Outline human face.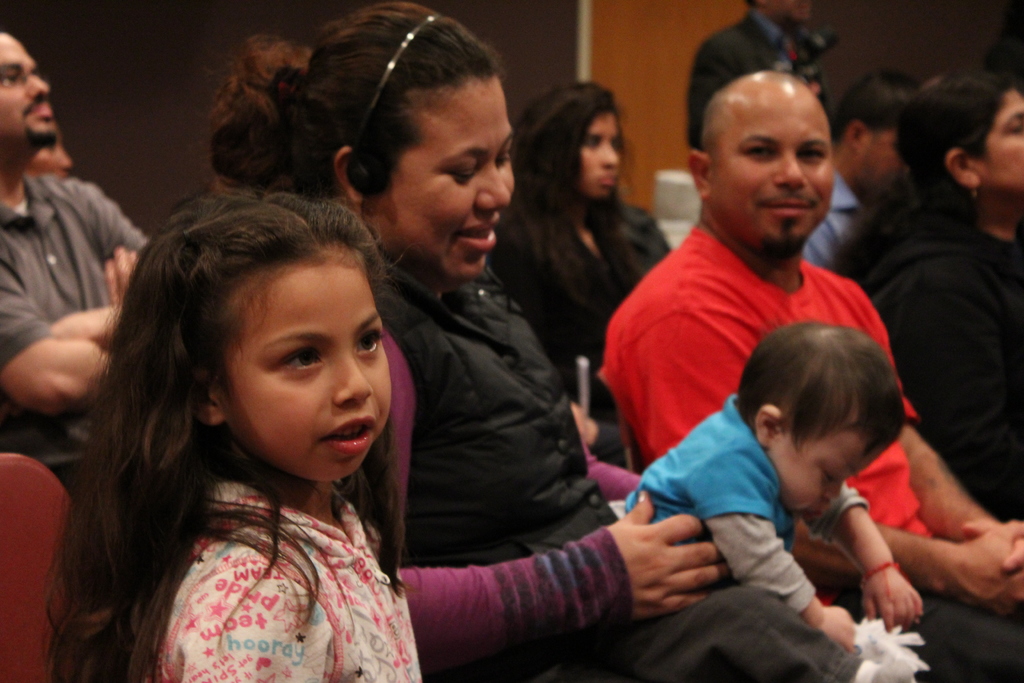
Outline: x1=771, y1=0, x2=810, y2=23.
